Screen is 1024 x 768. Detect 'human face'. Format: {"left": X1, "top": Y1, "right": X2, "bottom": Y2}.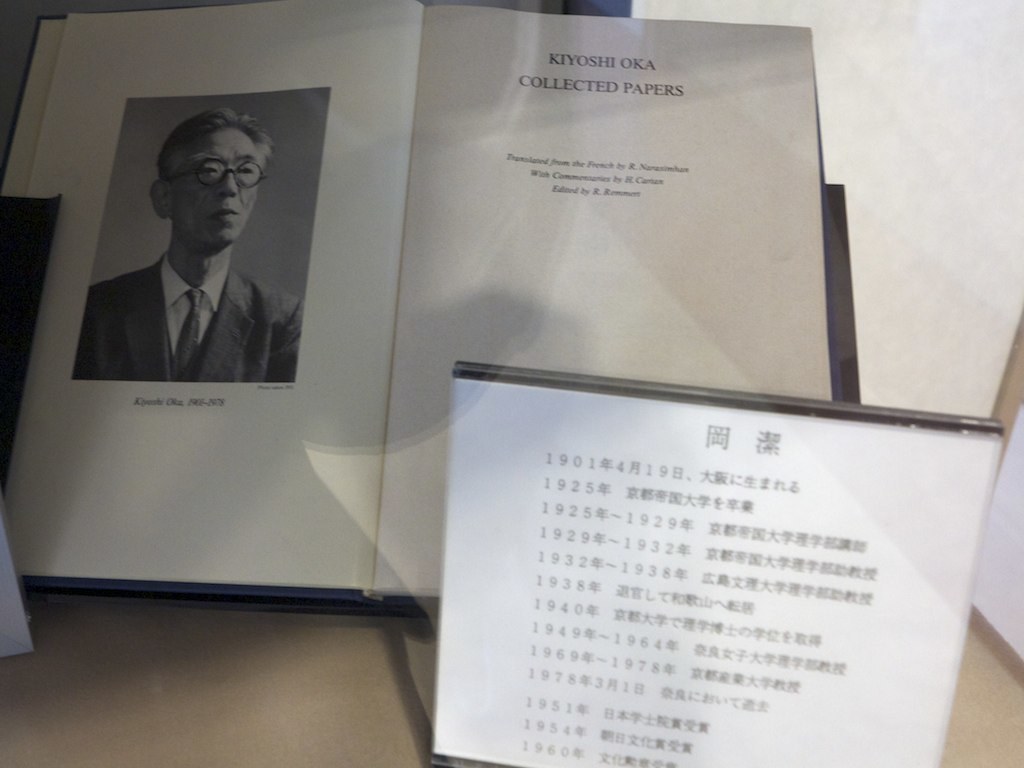
{"left": 173, "top": 127, "right": 259, "bottom": 249}.
